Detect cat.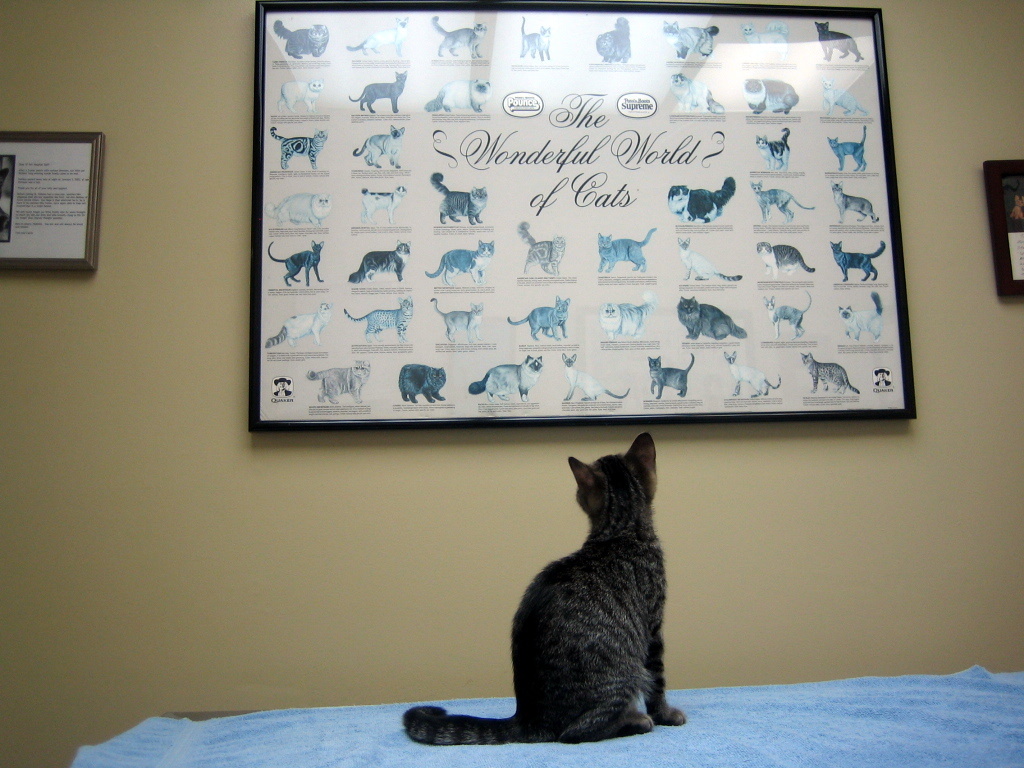
Detected at [x1=819, y1=78, x2=868, y2=115].
